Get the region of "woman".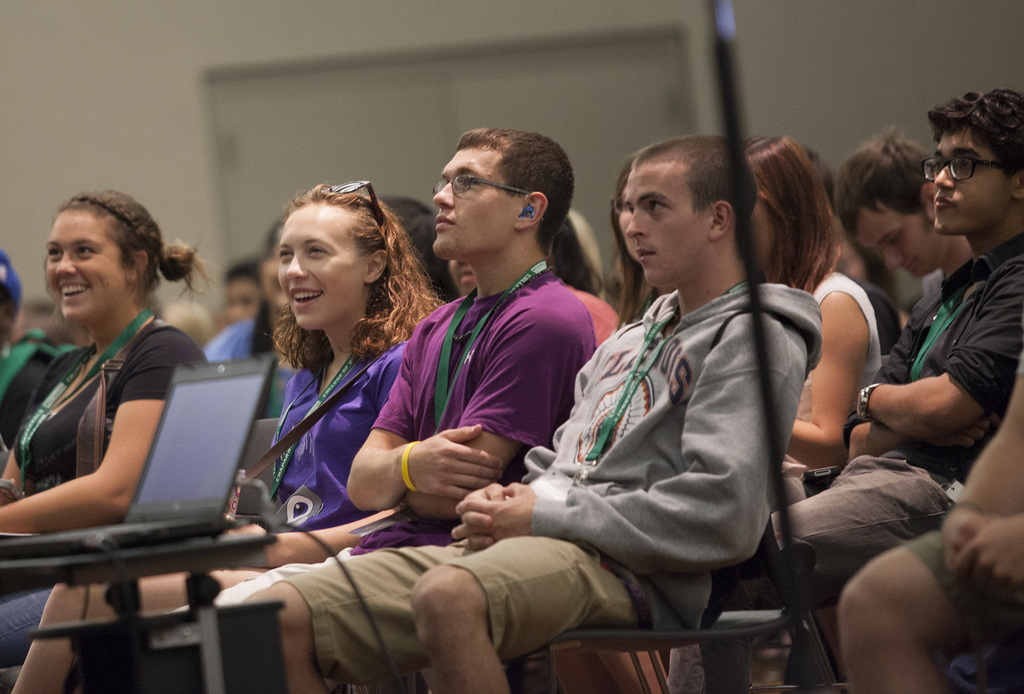
select_region(605, 141, 669, 341).
